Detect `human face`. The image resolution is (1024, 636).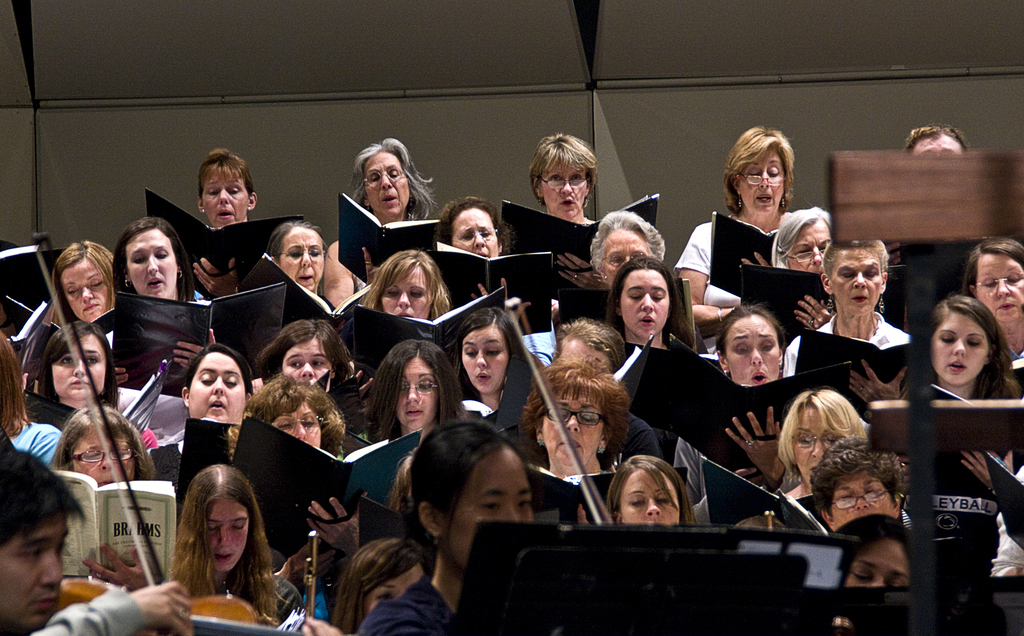
x1=460, y1=322, x2=508, y2=397.
